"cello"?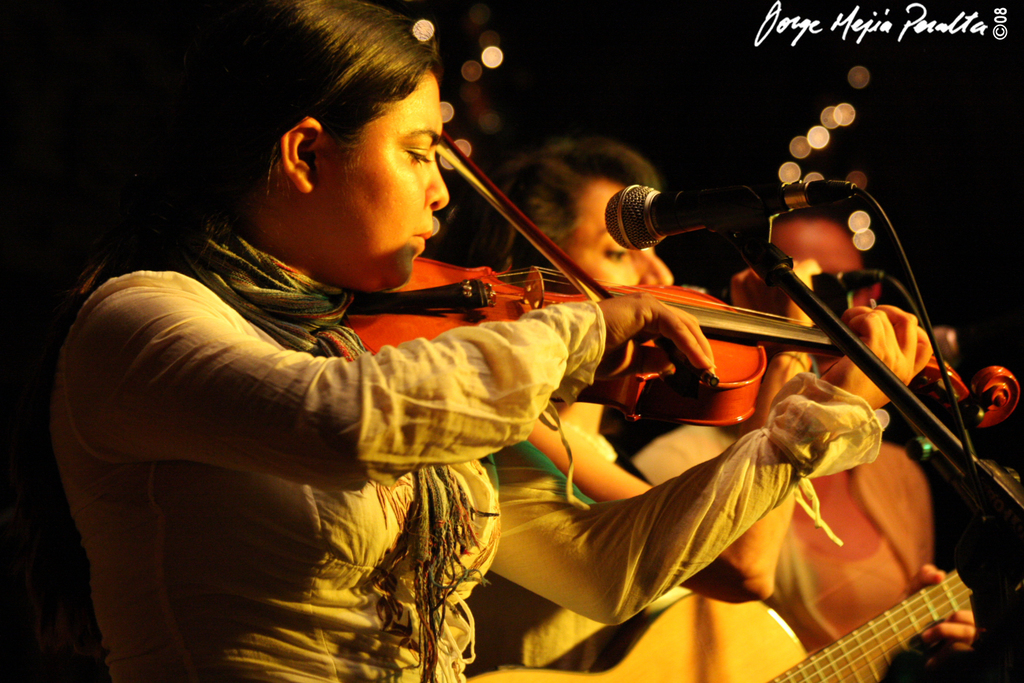
Rect(339, 263, 1019, 428)
